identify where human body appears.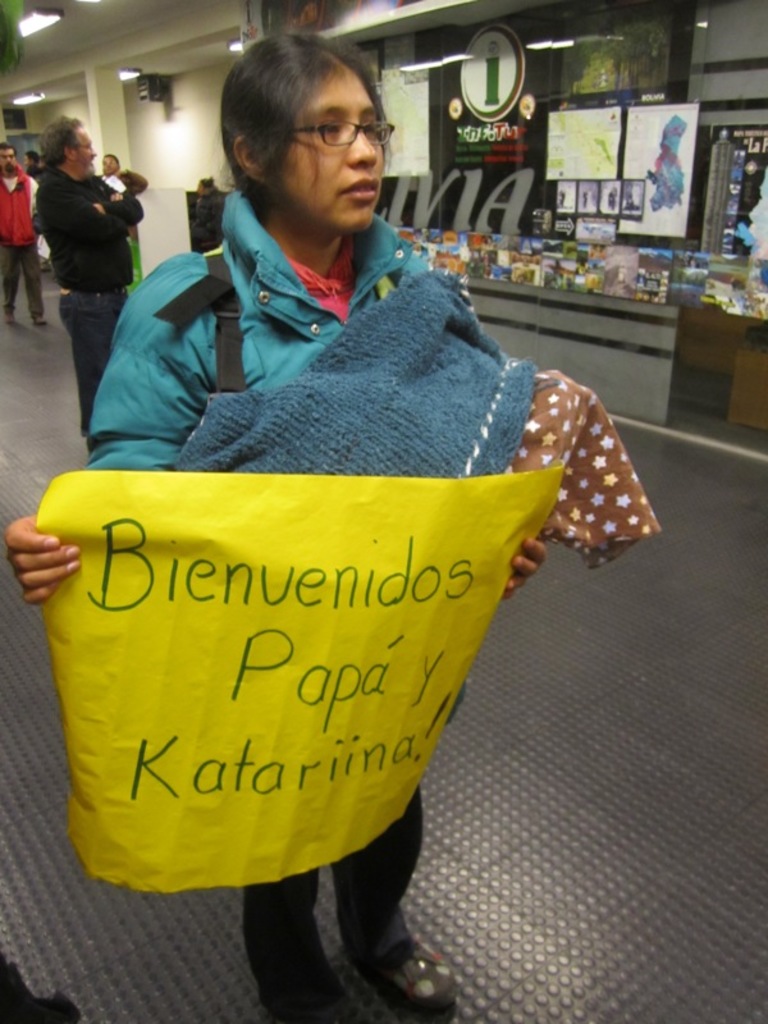
Appears at box(19, 99, 137, 376).
